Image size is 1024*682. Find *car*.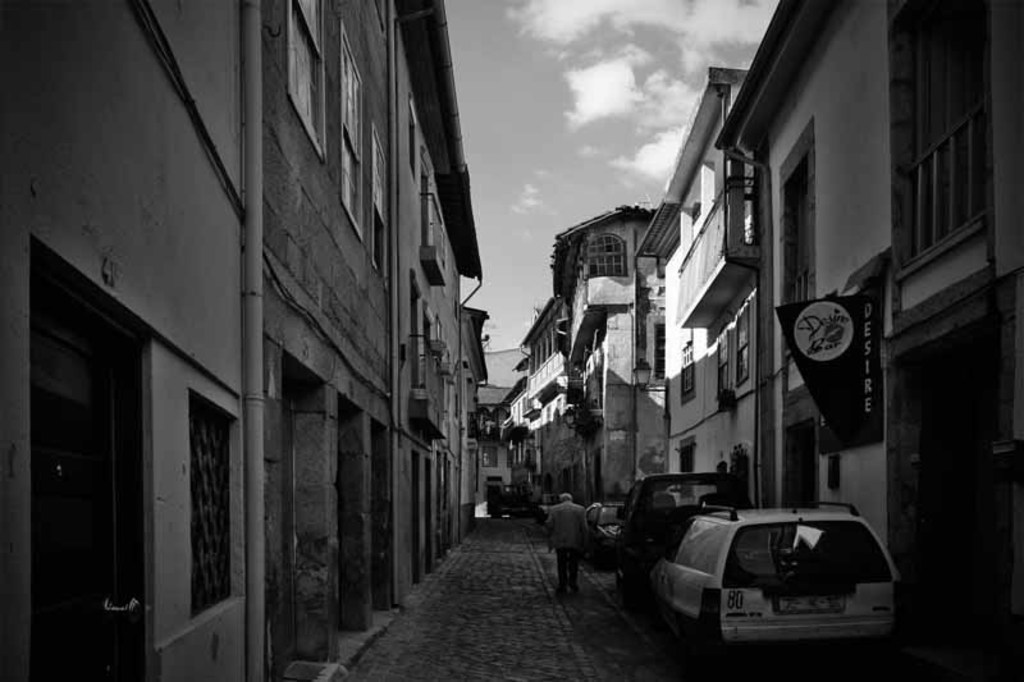
{"x1": 584, "y1": 503, "x2": 625, "y2": 557}.
